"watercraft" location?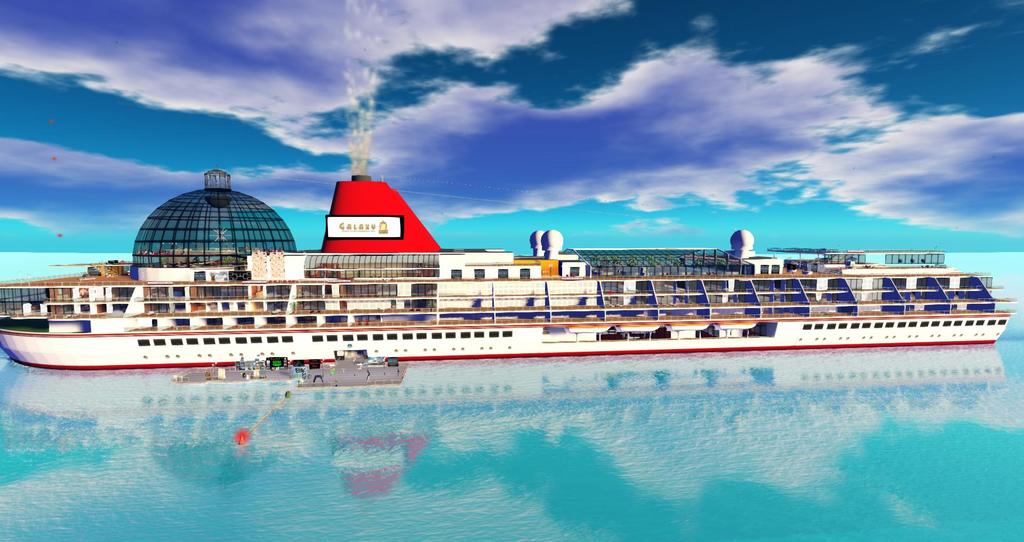
rect(40, 171, 988, 391)
